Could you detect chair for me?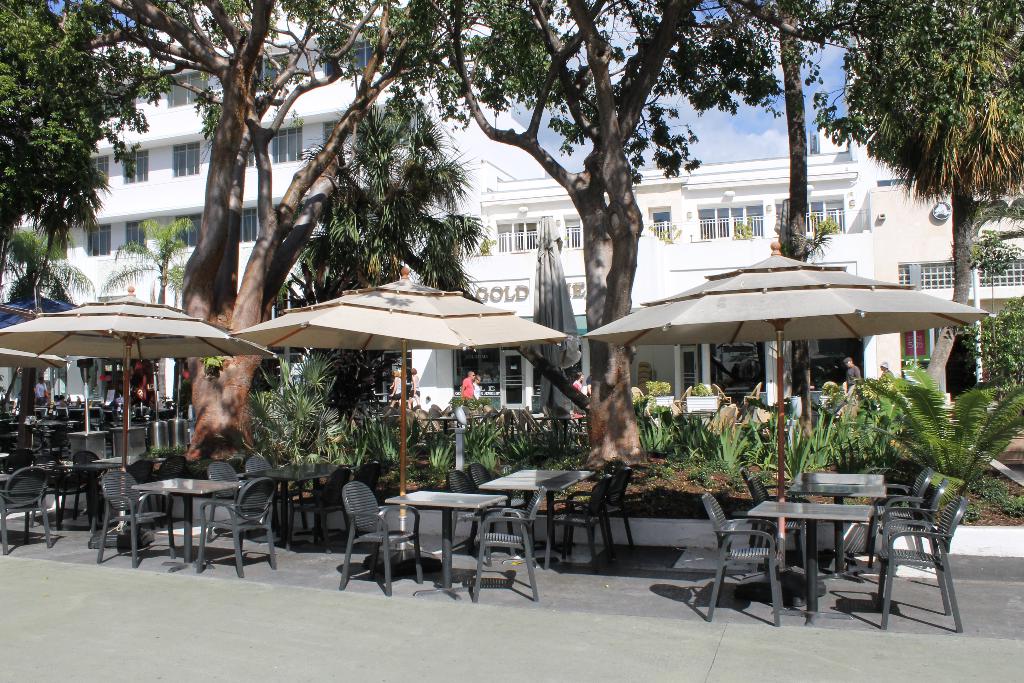
Detection result: 743 472 810 573.
